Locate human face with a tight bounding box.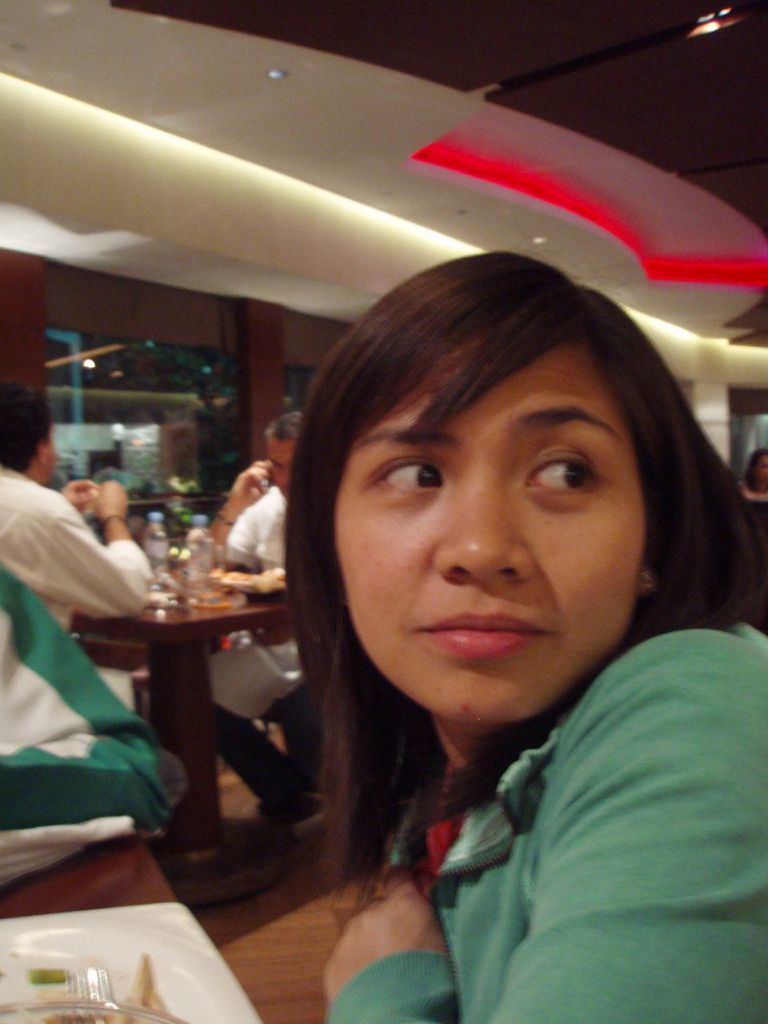
(46, 426, 60, 479).
